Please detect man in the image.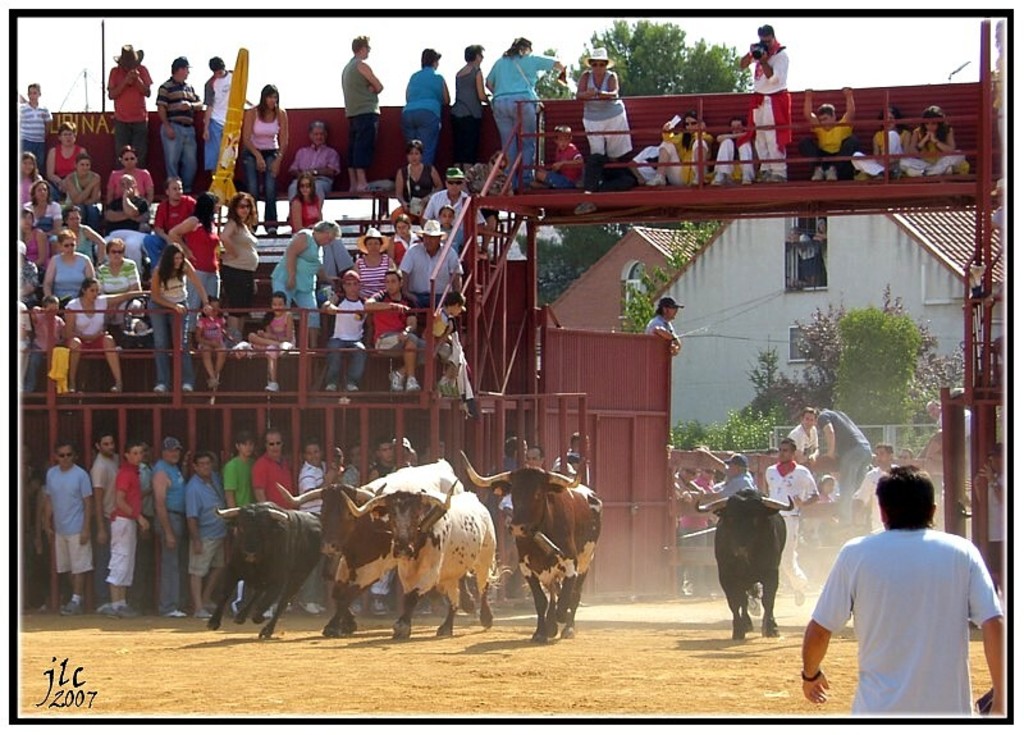
select_region(108, 443, 134, 615).
